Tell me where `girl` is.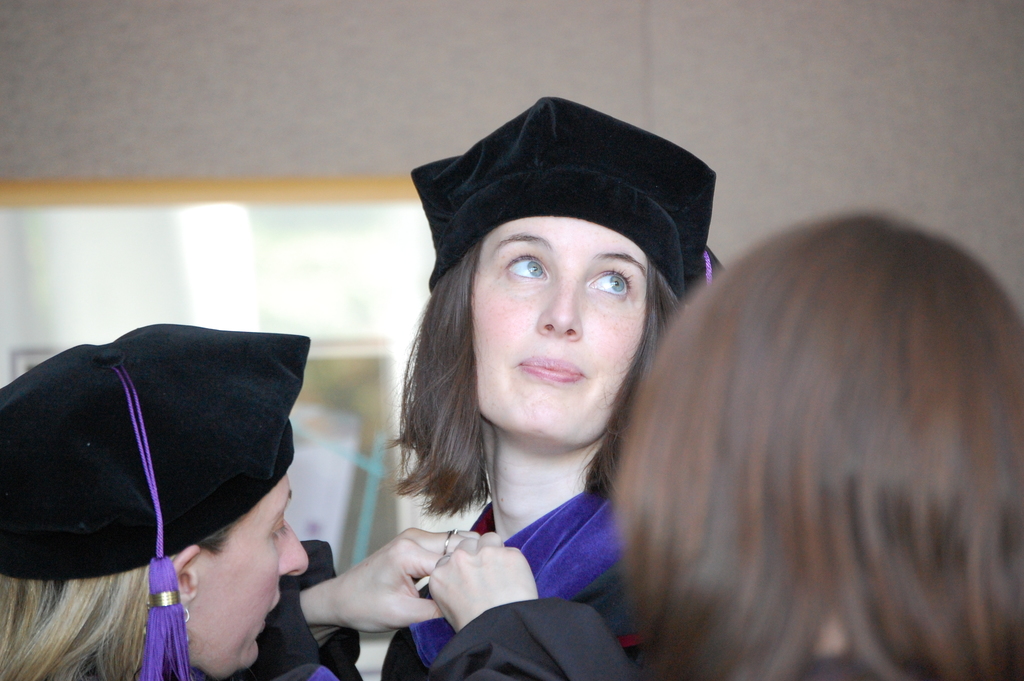
`girl` is at (left=616, top=213, right=1023, bottom=680).
